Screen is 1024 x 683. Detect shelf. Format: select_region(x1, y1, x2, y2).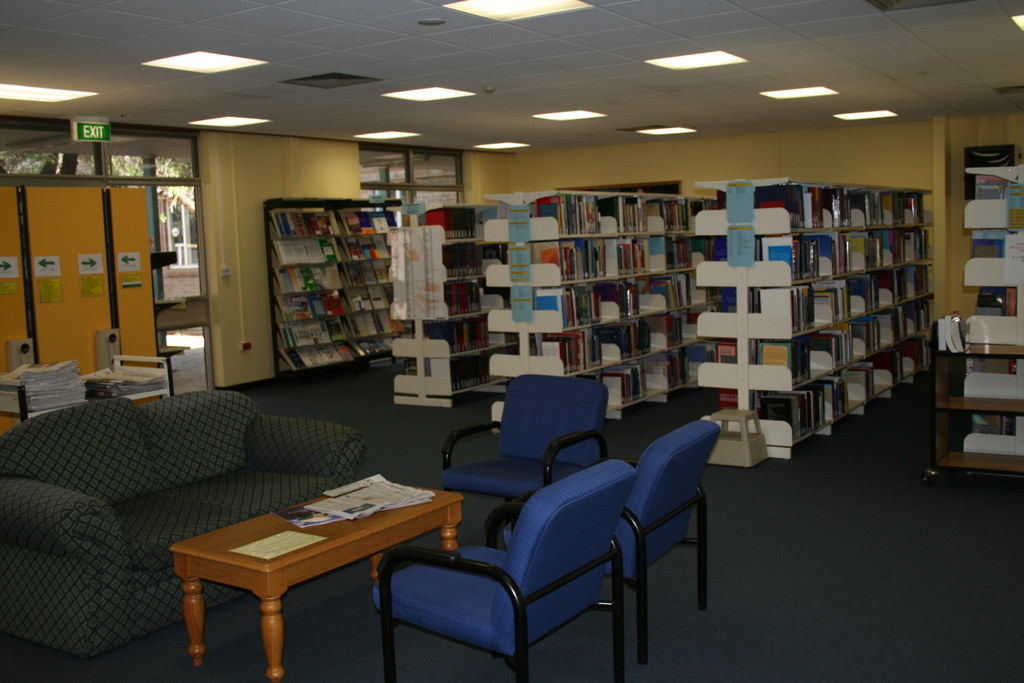
select_region(351, 229, 397, 267).
